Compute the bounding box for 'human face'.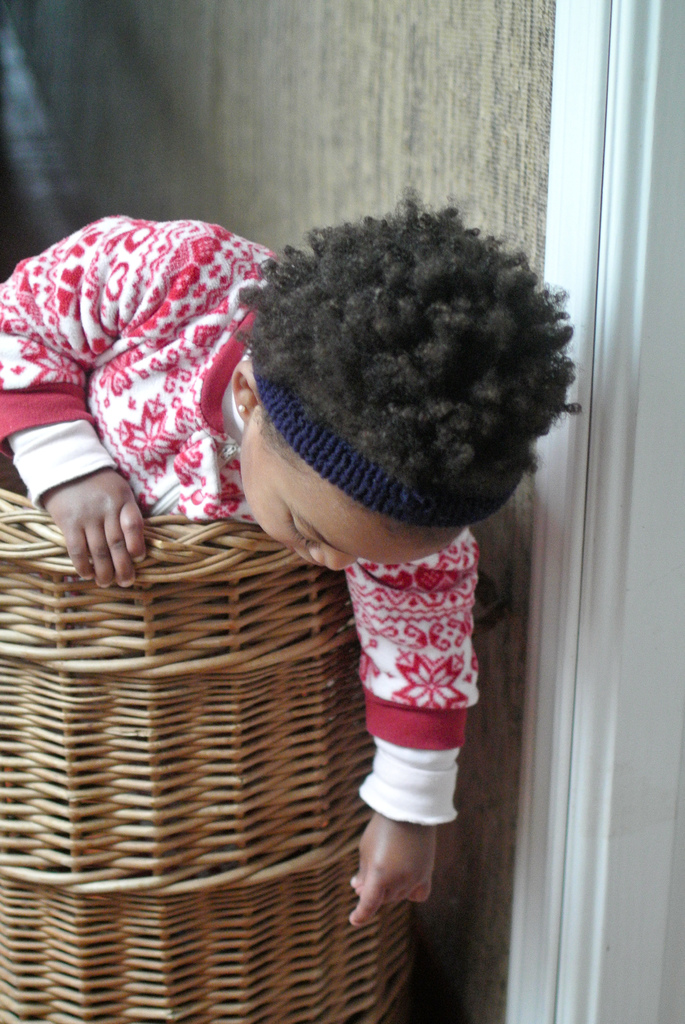
(236,407,449,570).
